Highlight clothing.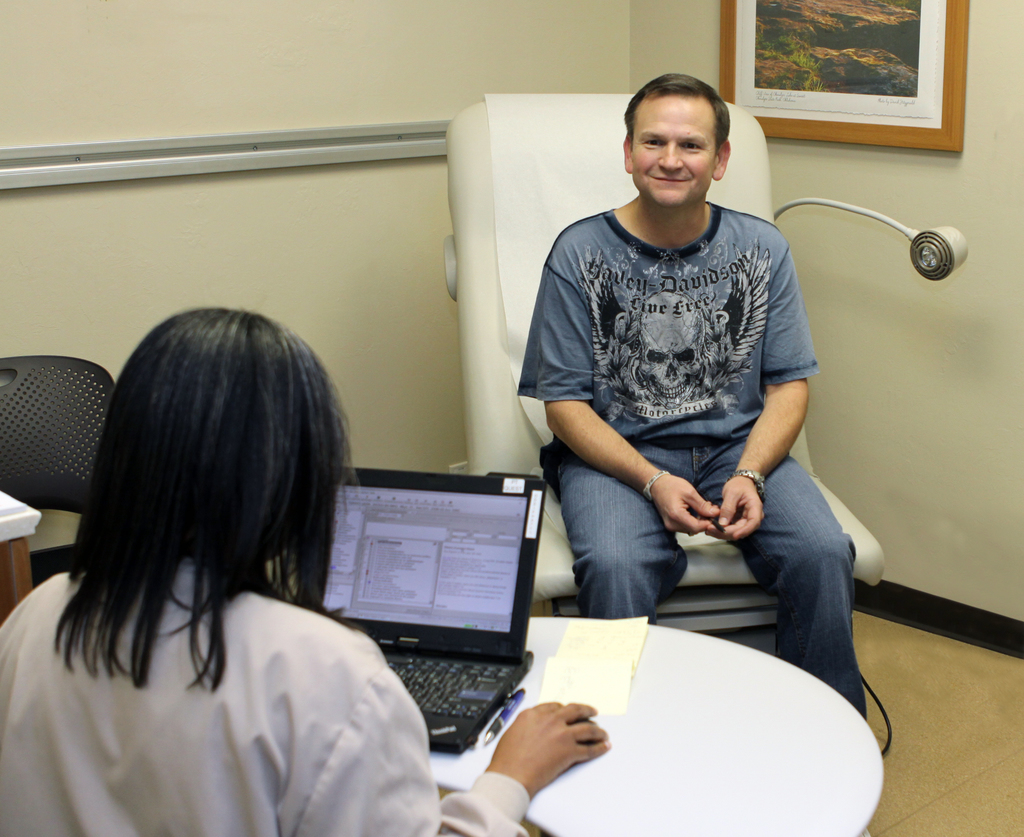
Highlighted region: {"x1": 525, "y1": 145, "x2": 845, "y2": 651}.
